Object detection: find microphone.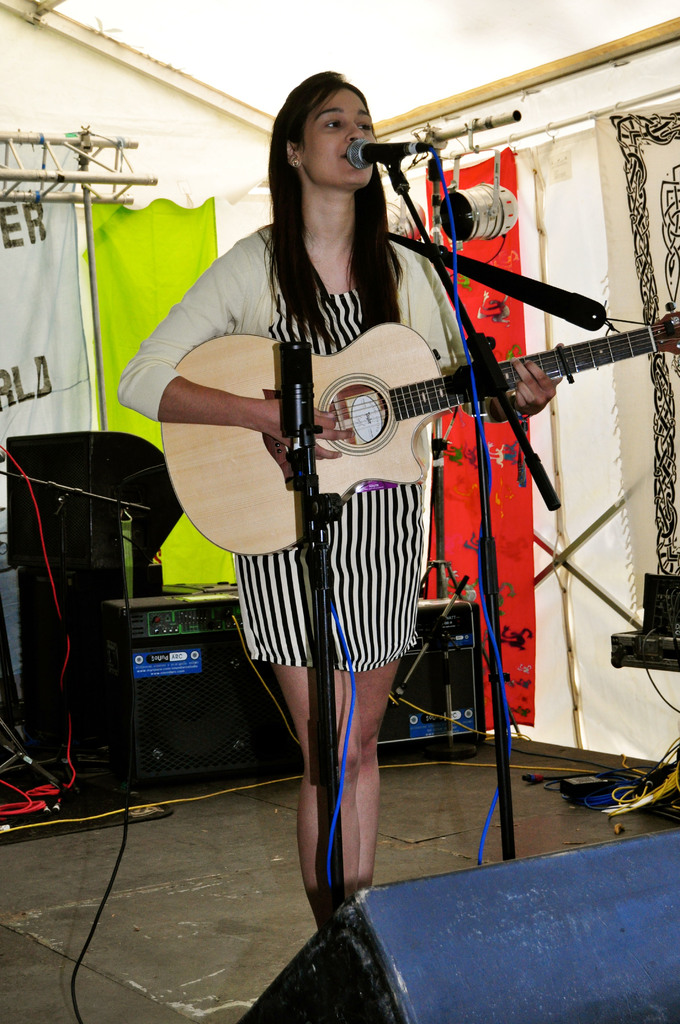
Rect(274, 337, 321, 445).
